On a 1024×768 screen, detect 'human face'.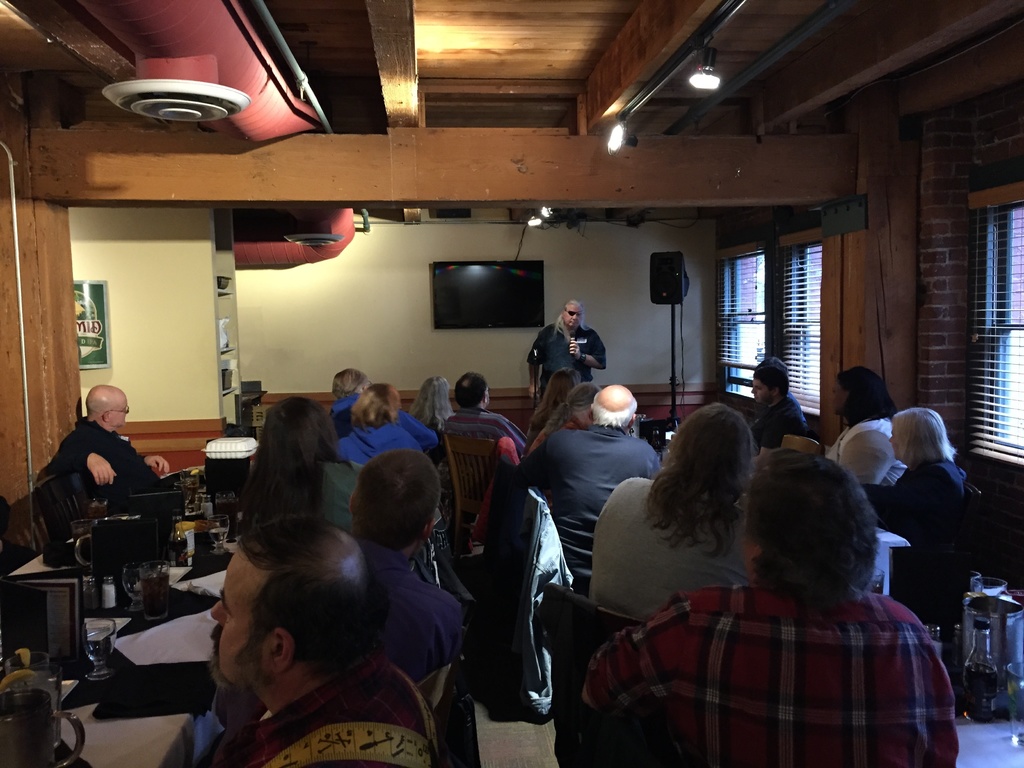
Rect(888, 426, 898, 460).
